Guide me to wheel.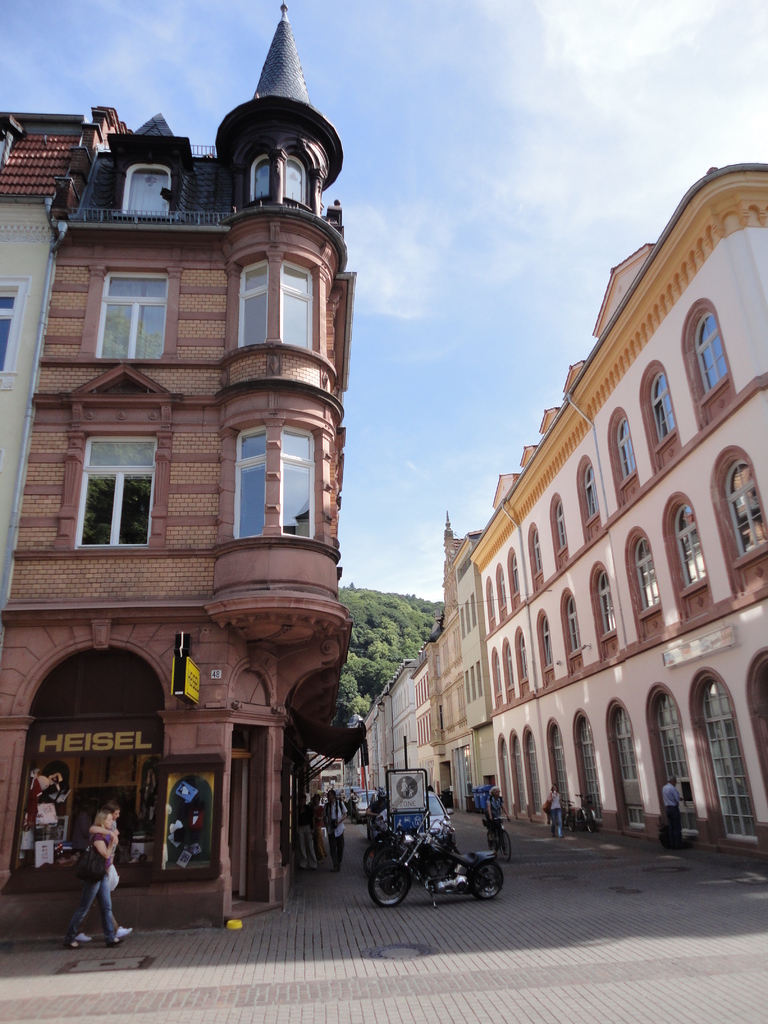
Guidance: 374,860,419,911.
